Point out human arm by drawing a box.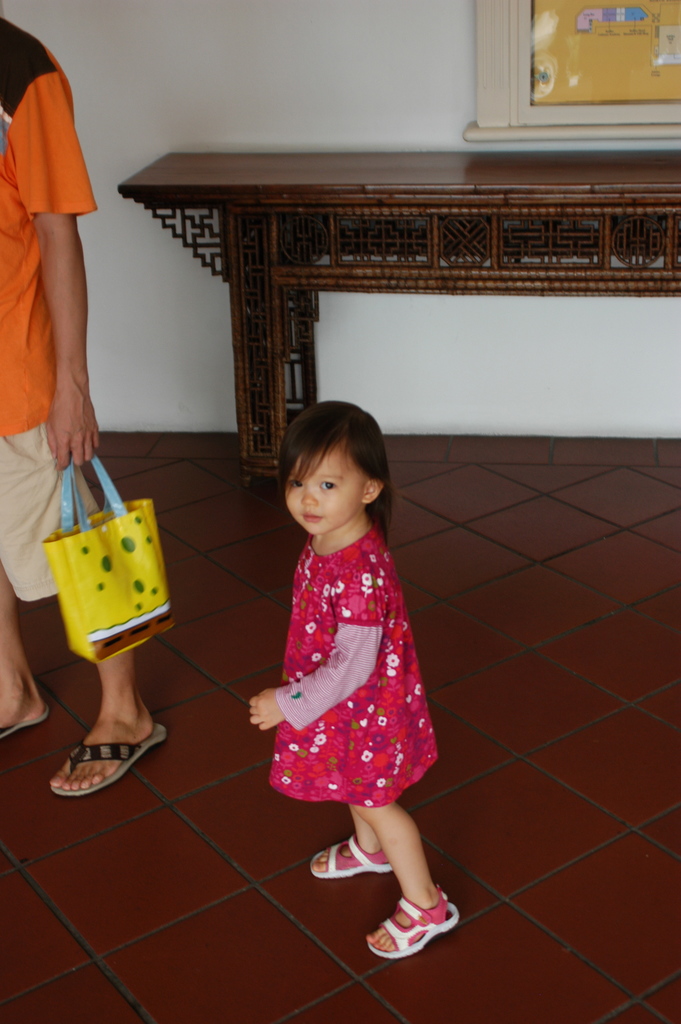
<region>10, 145, 100, 532</region>.
